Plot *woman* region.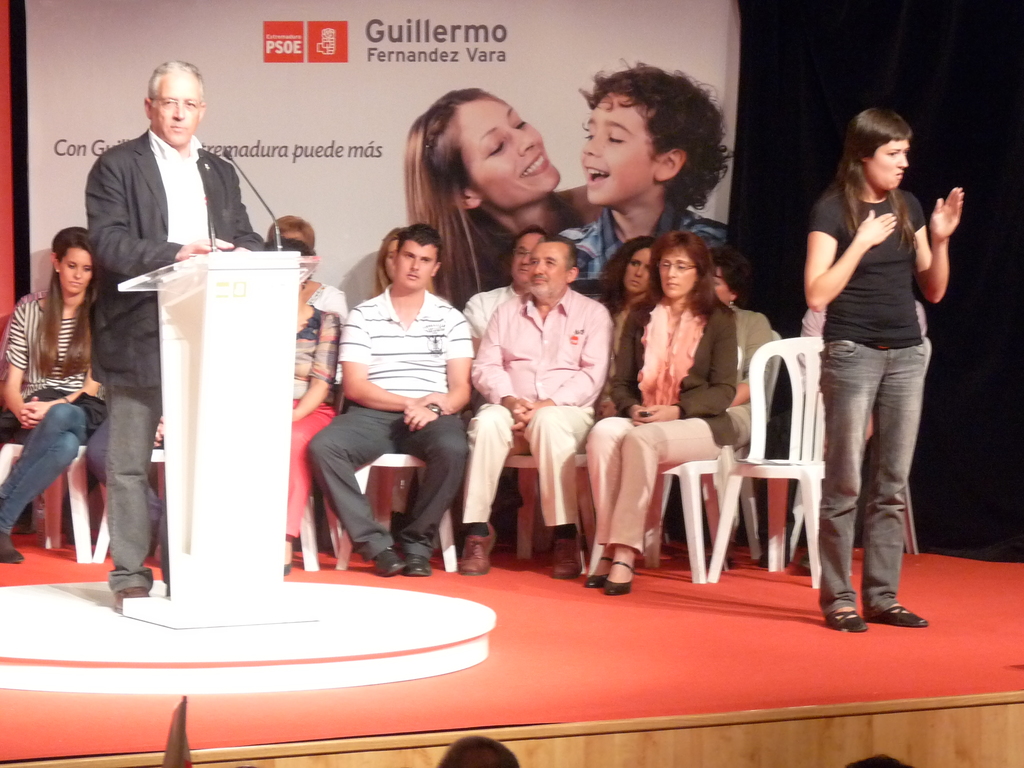
Plotted at select_region(376, 225, 413, 298).
